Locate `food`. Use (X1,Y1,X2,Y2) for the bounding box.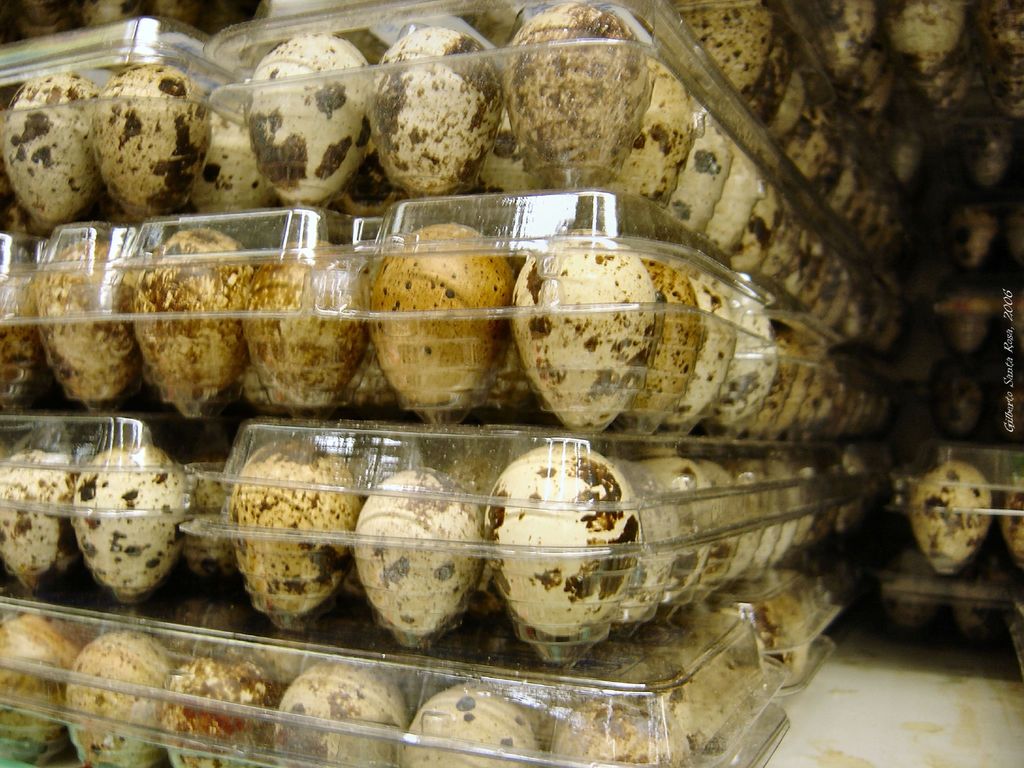
(234,238,372,414).
